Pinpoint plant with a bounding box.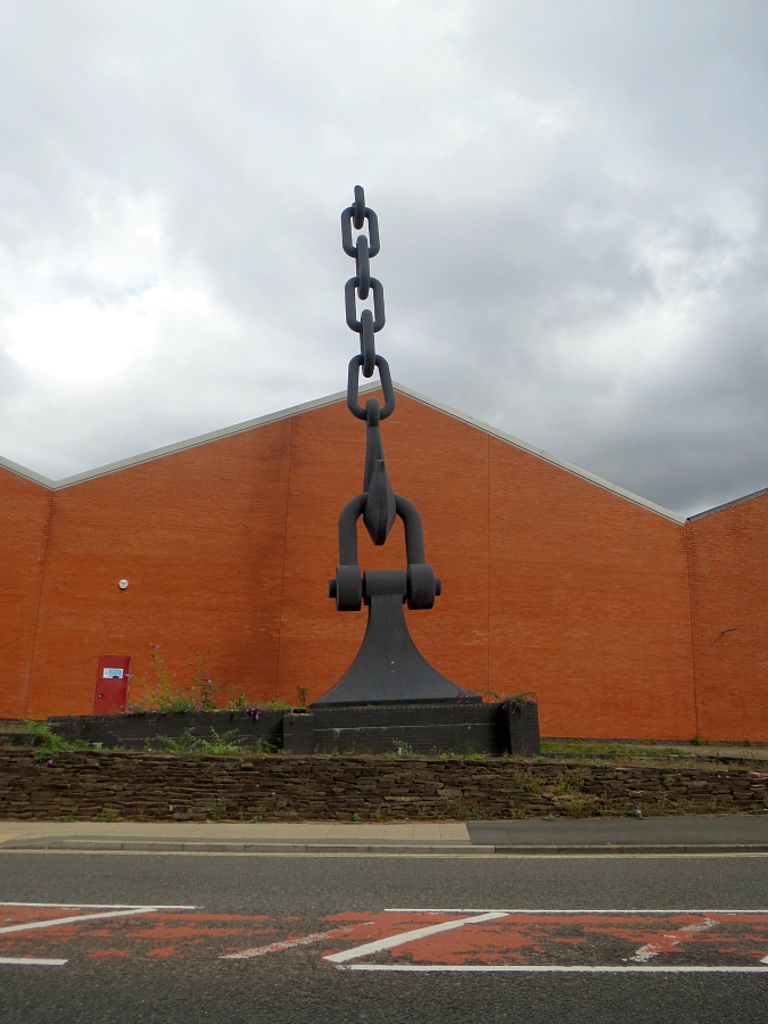
{"left": 117, "top": 643, "right": 205, "bottom": 716}.
